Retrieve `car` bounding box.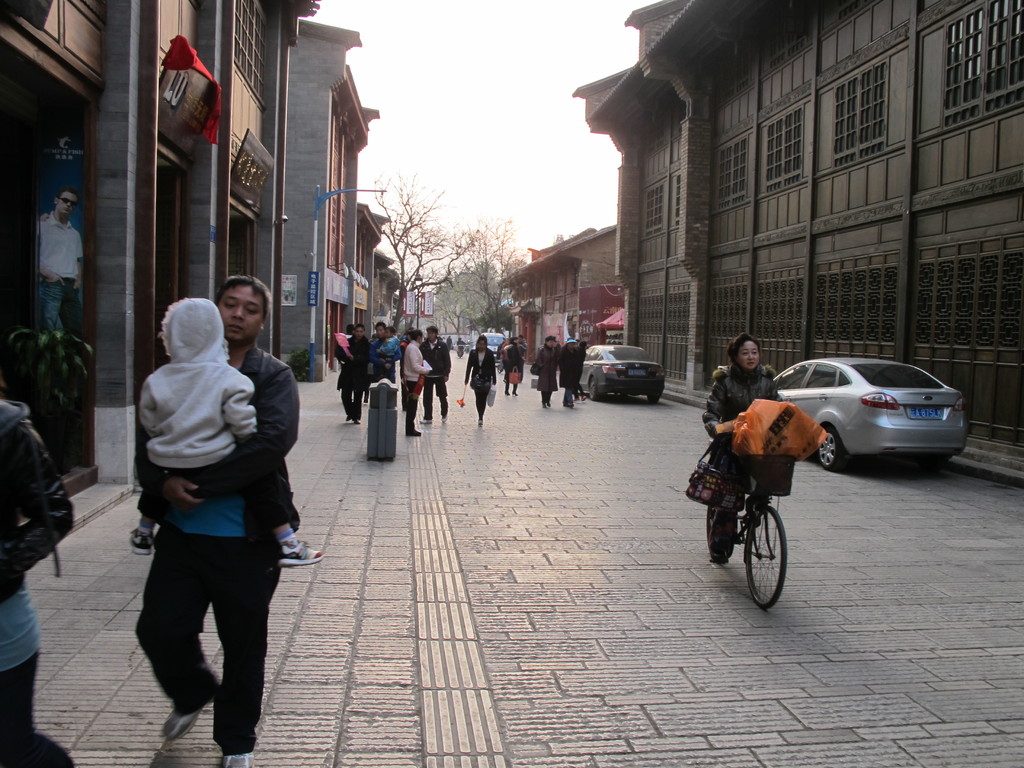
Bounding box: left=579, top=342, right=664, bottom=399.
